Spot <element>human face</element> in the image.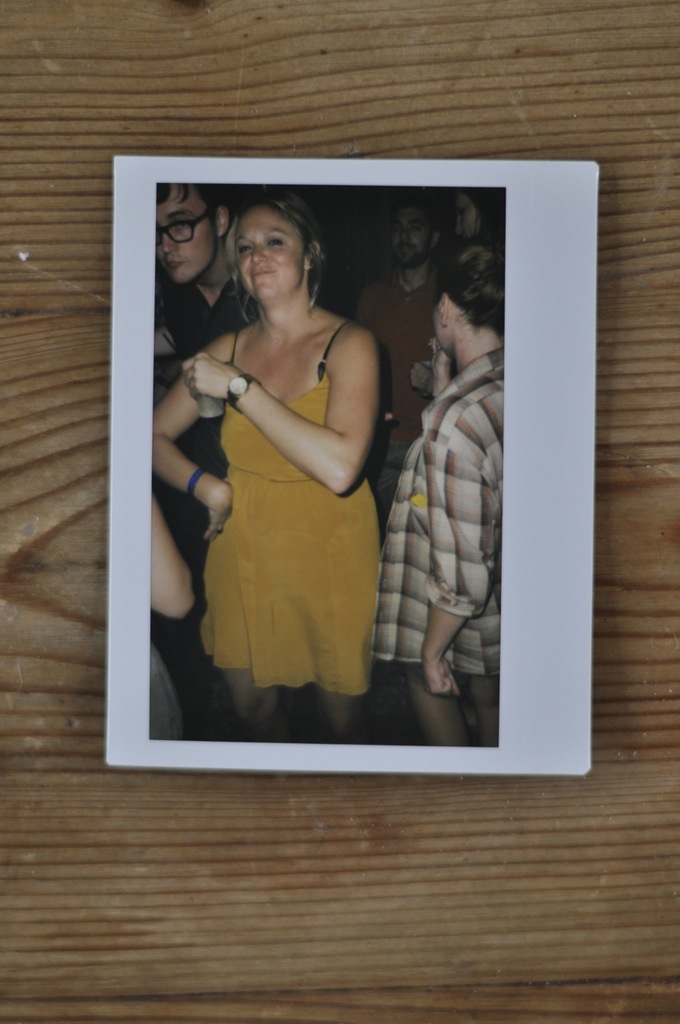
<element>human face</element> found at pyautogui.locateOnScreen(153, 184, 213, 279).
